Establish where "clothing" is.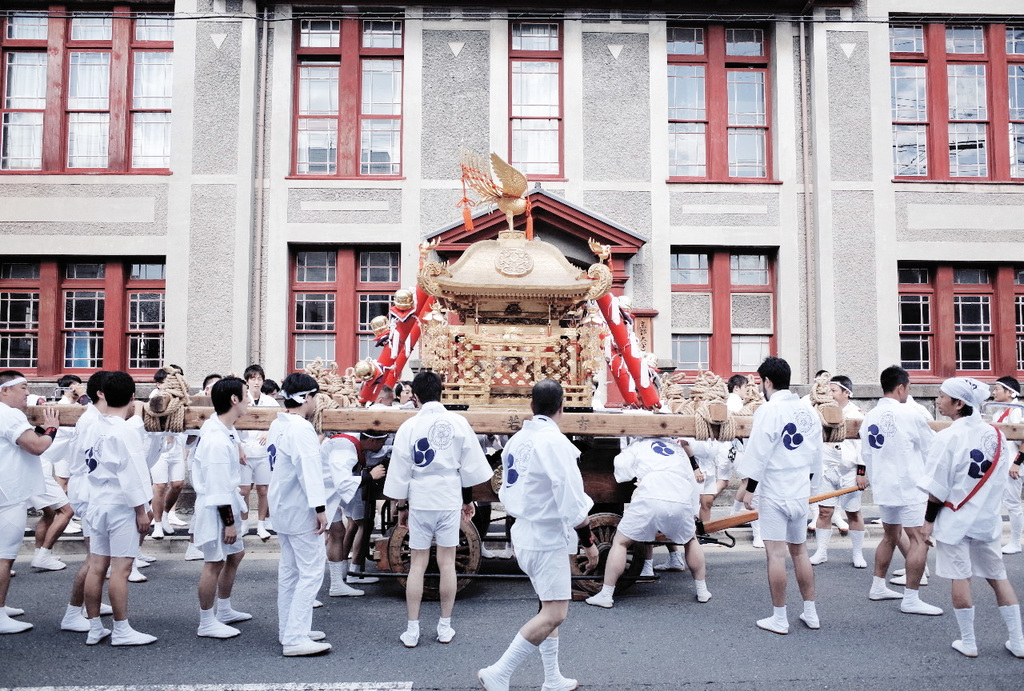
Established at crop(748, 389, 811, 530).
